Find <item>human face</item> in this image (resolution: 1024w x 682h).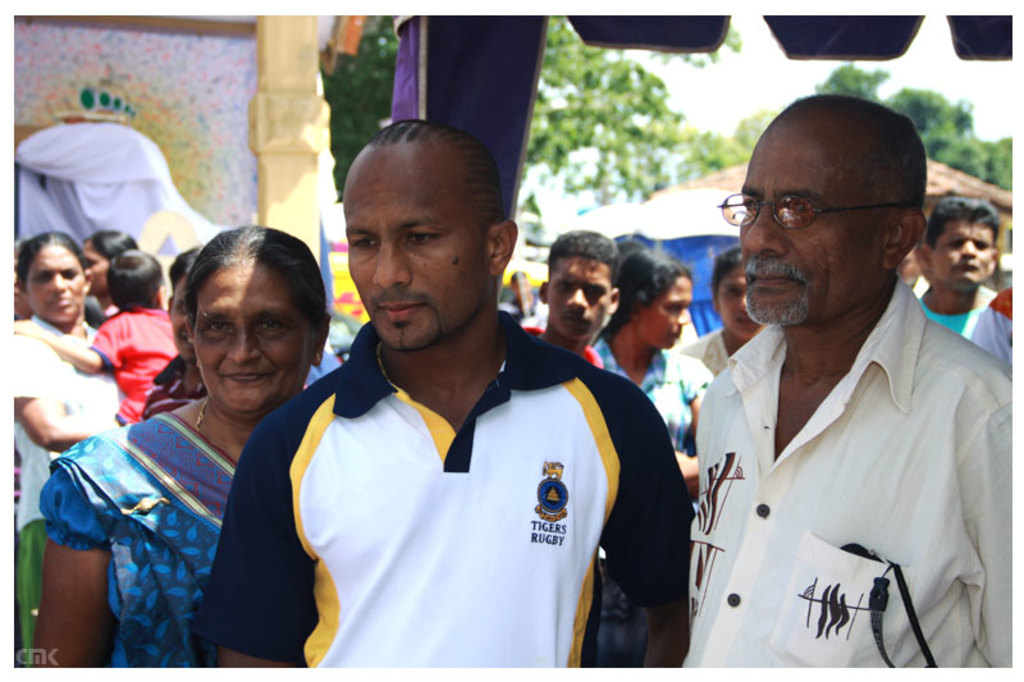
{"left": 550, "top": 257, "right": 609, "bottom": 340}.
